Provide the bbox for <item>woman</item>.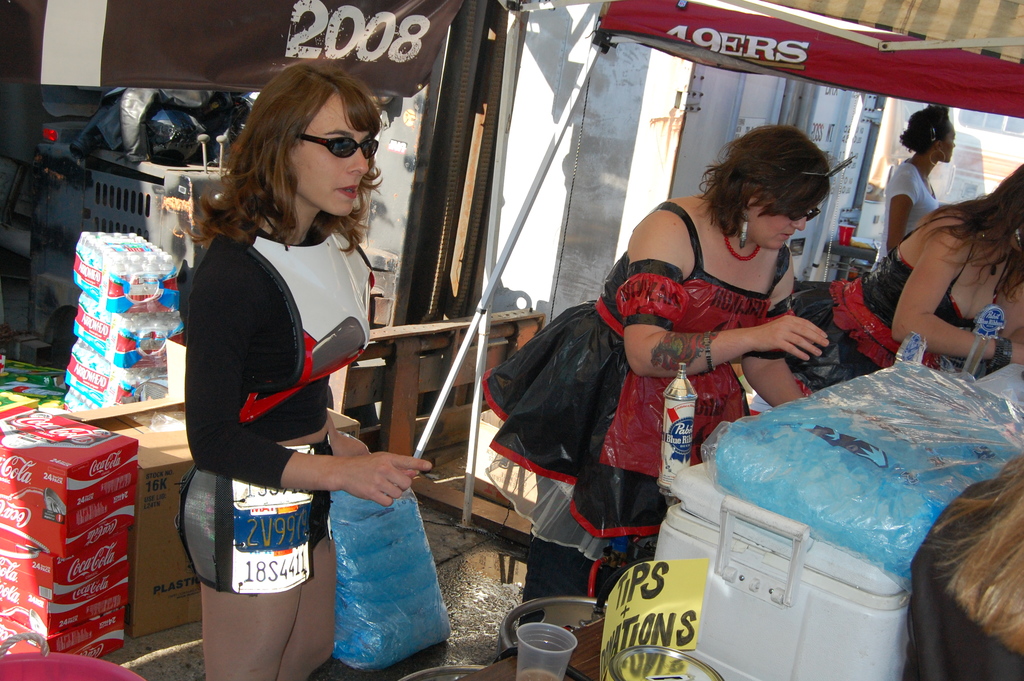
[left=864, top=108, right=954, bottom=272].
